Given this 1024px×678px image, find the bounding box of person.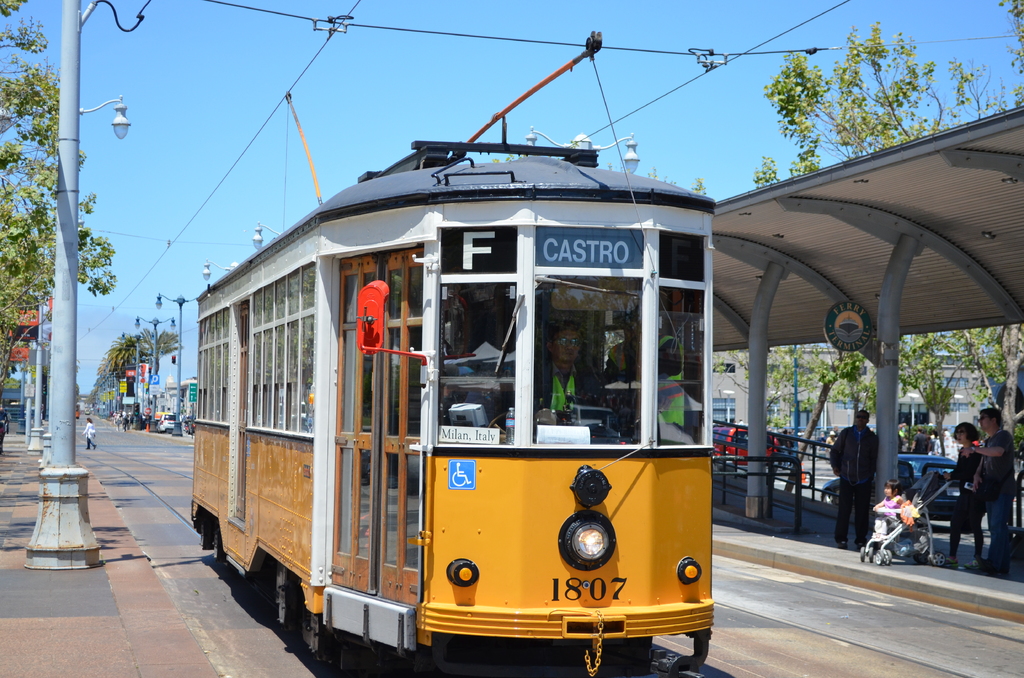
956/405/1020/570.
